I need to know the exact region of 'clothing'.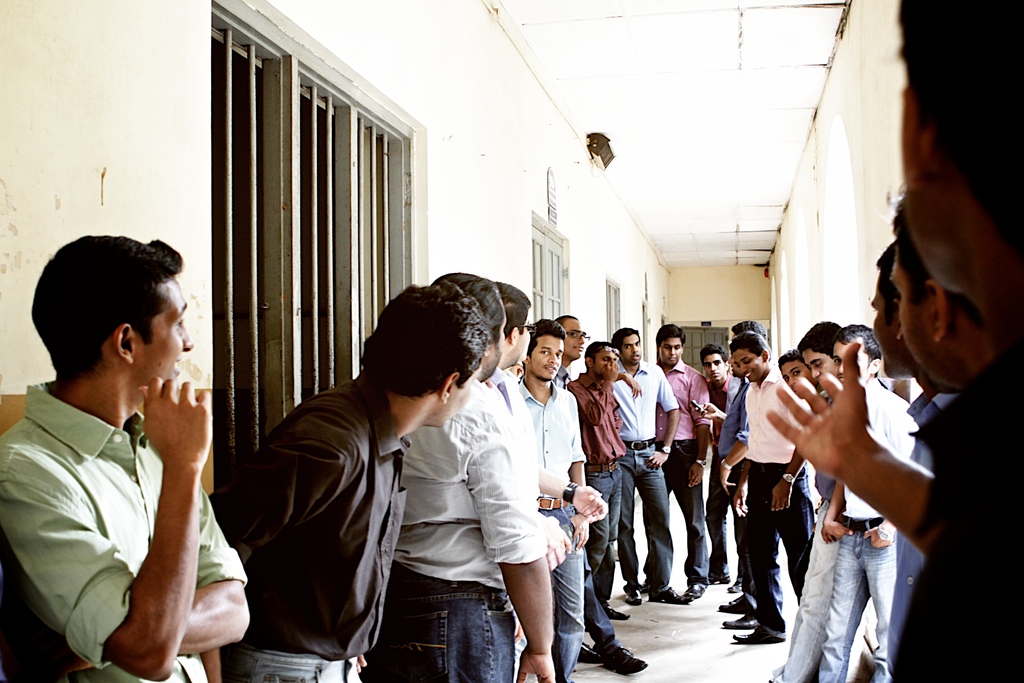
Region: bbox(810, 373, 920, 682).
